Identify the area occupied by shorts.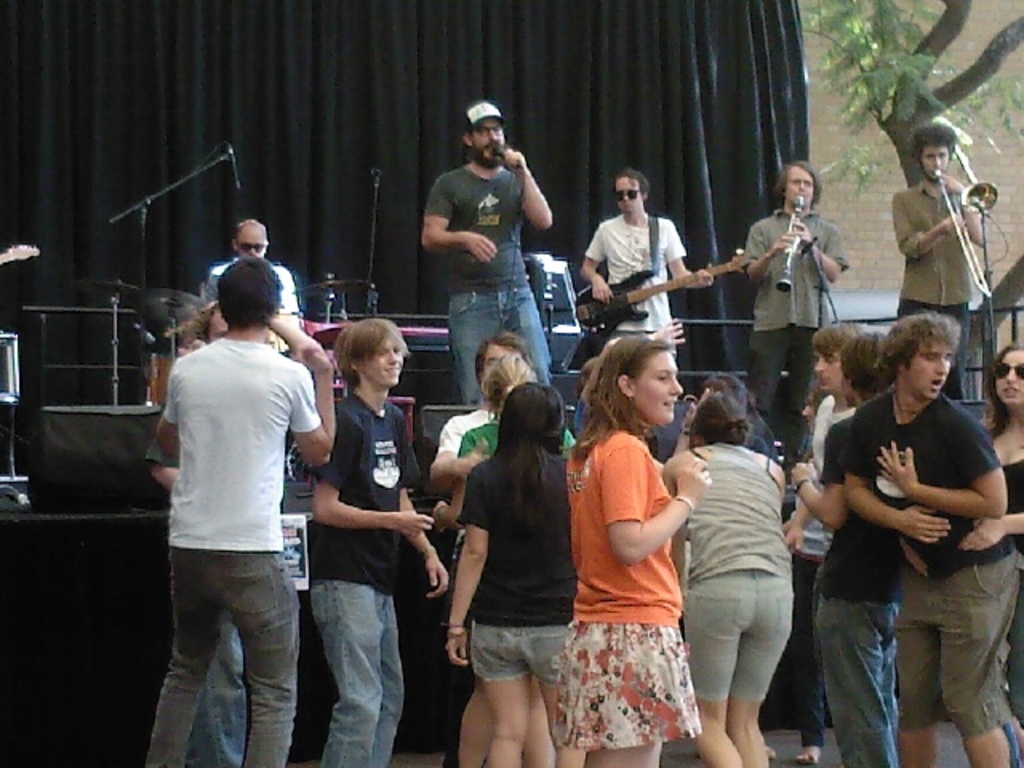
Area: [x1=680, y1=566, x2=792, y2=699].
